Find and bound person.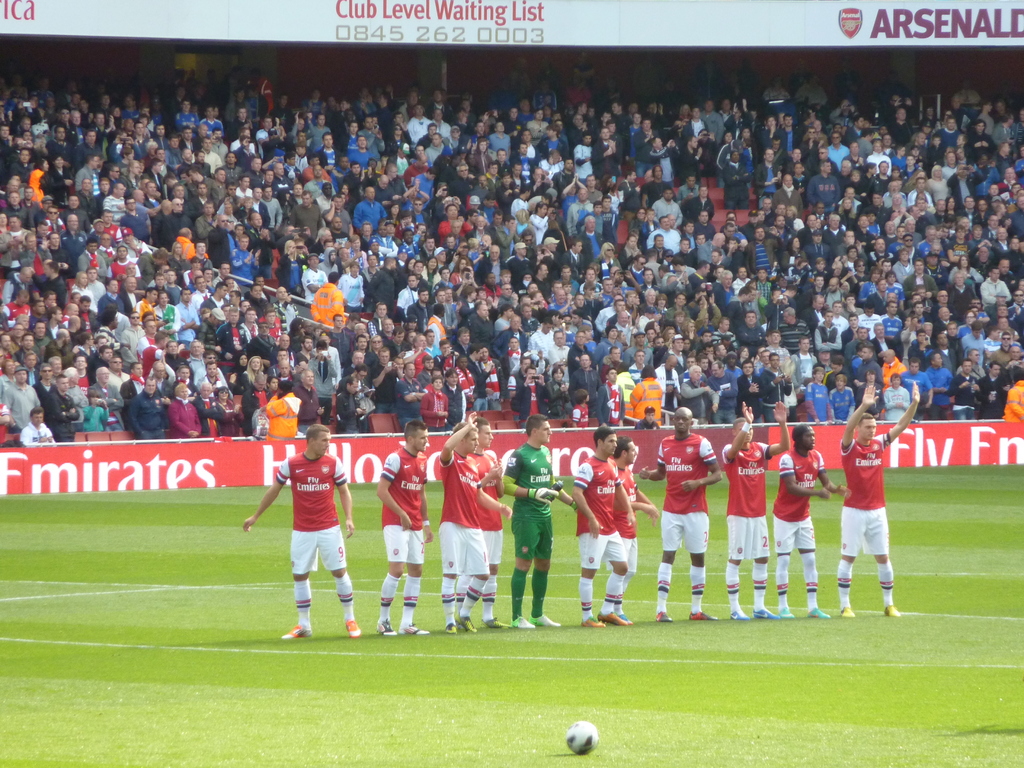
Bound: region(575, 211, 601, 269).
